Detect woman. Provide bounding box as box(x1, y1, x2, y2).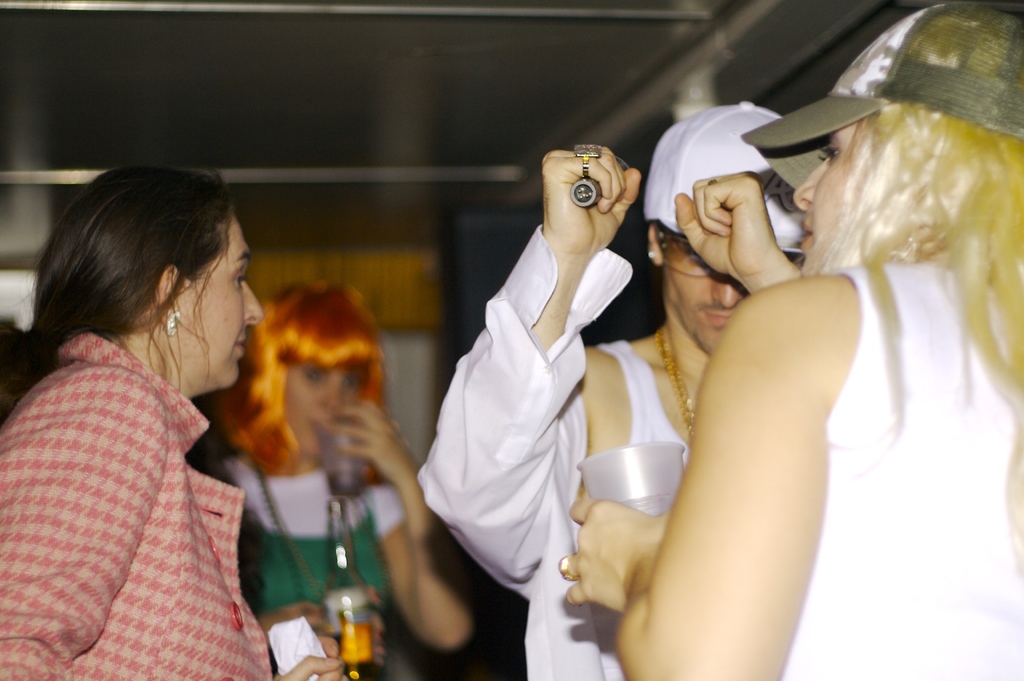
box(556, 0, 1023, 680).
